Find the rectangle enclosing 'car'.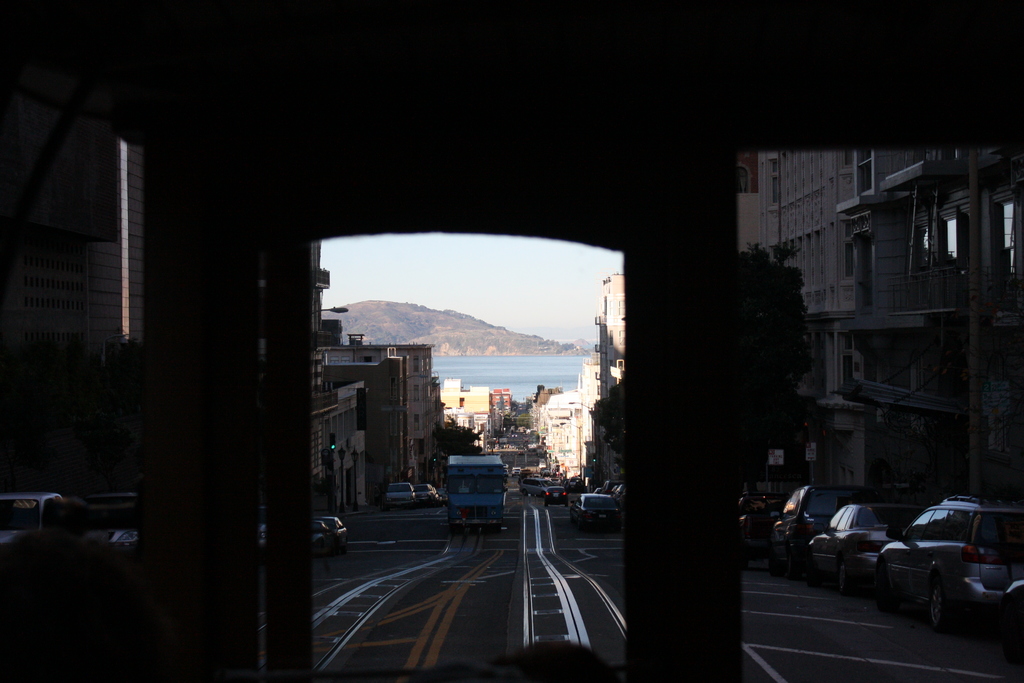
rect(572, 491, 625, 534).
